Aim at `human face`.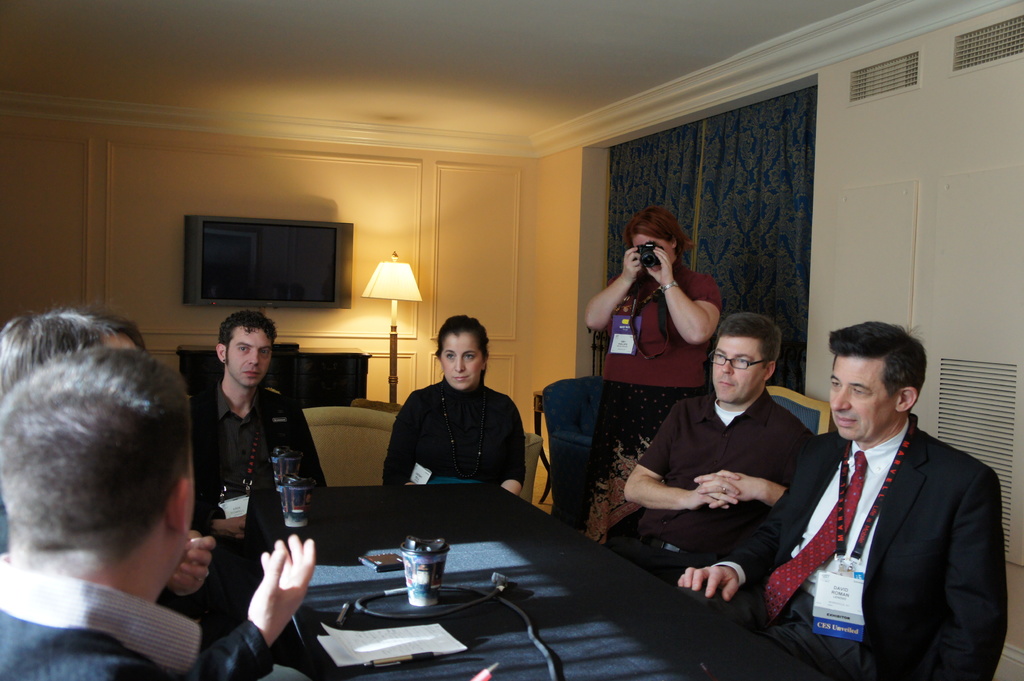
Aimed at rect(225, 324, 275, 389).
